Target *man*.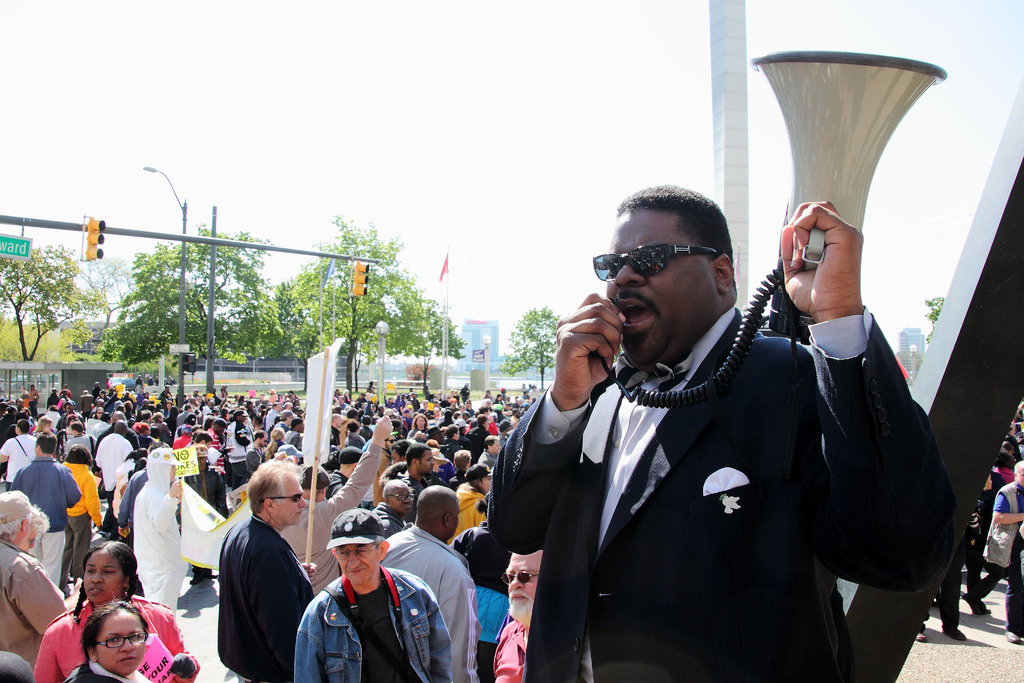
Target region: [215,459,317,682].
